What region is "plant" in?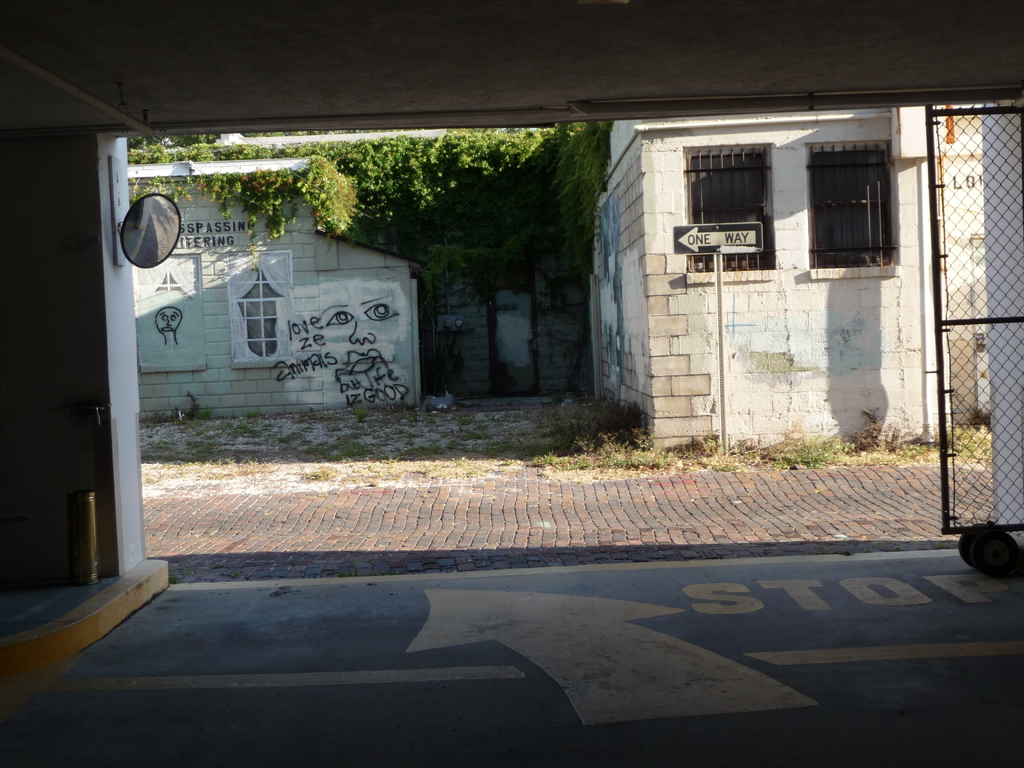
552, 120, 616, 270.
